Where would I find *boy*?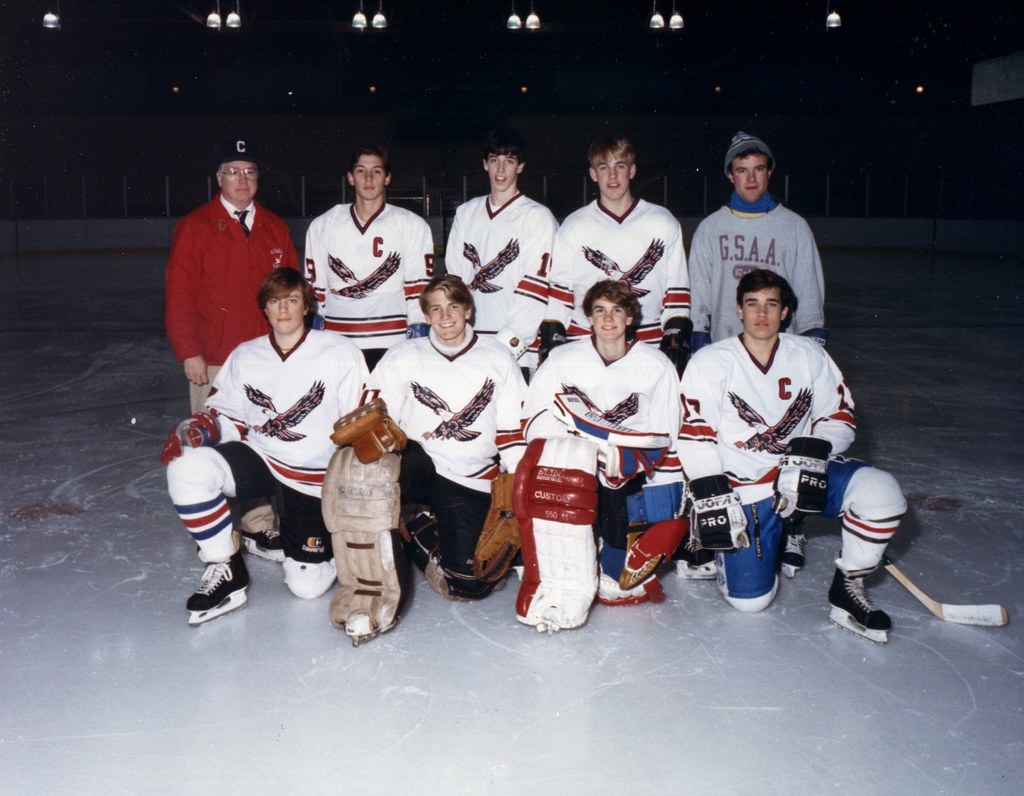
At x1=164, y1=268, x2=372, y2=624.
